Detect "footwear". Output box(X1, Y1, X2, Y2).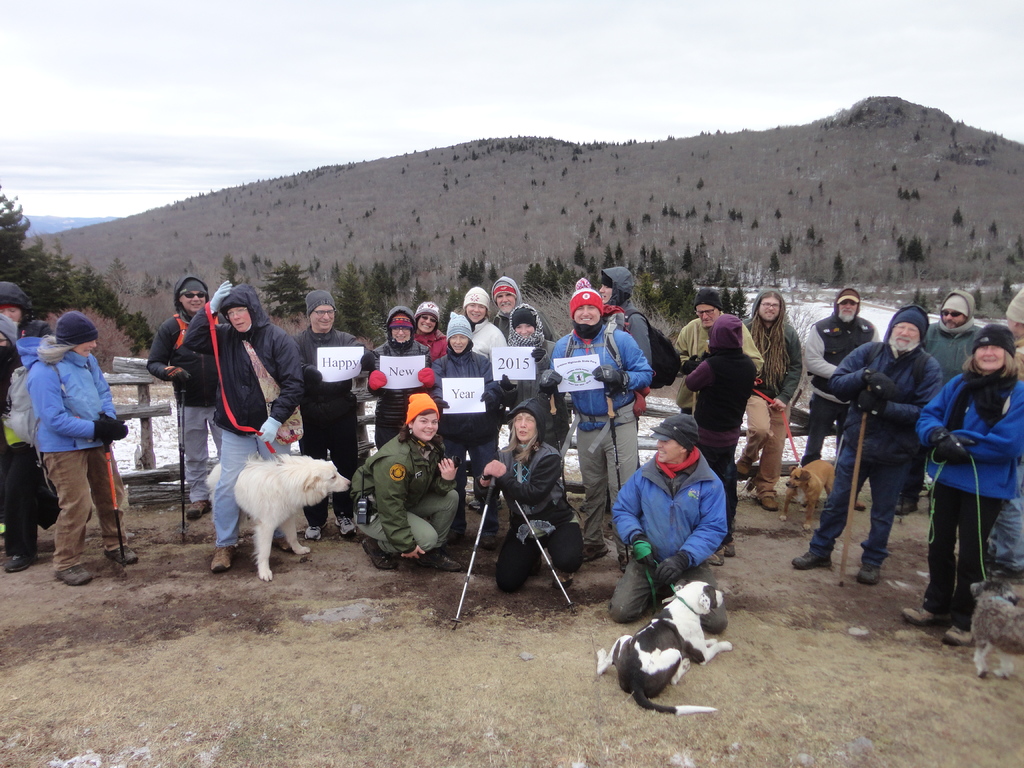
box(306, 519, 328, 540).
